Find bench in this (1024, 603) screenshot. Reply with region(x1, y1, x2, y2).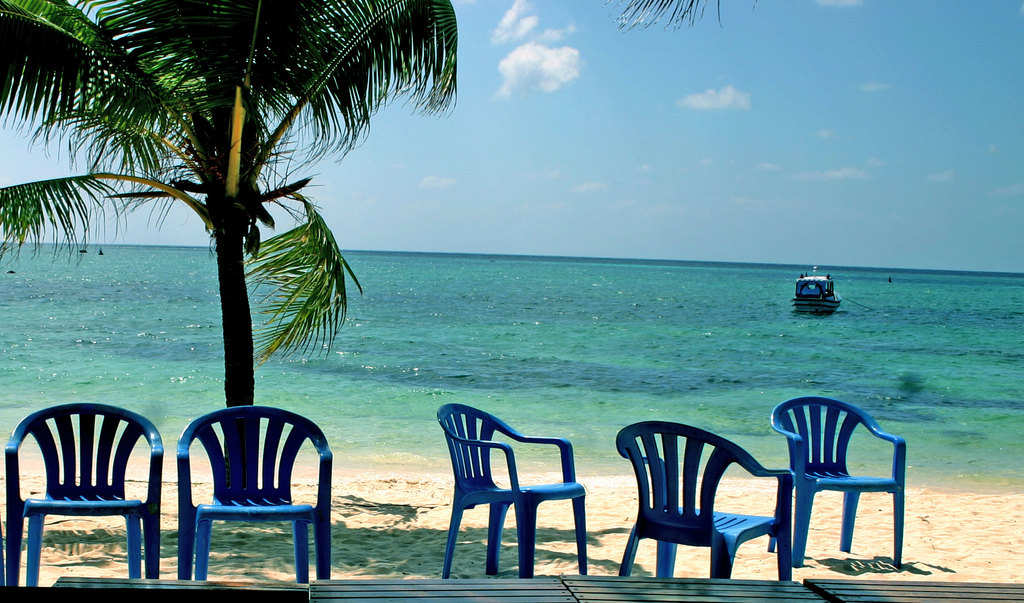
region(307, 579, 577, 602).
